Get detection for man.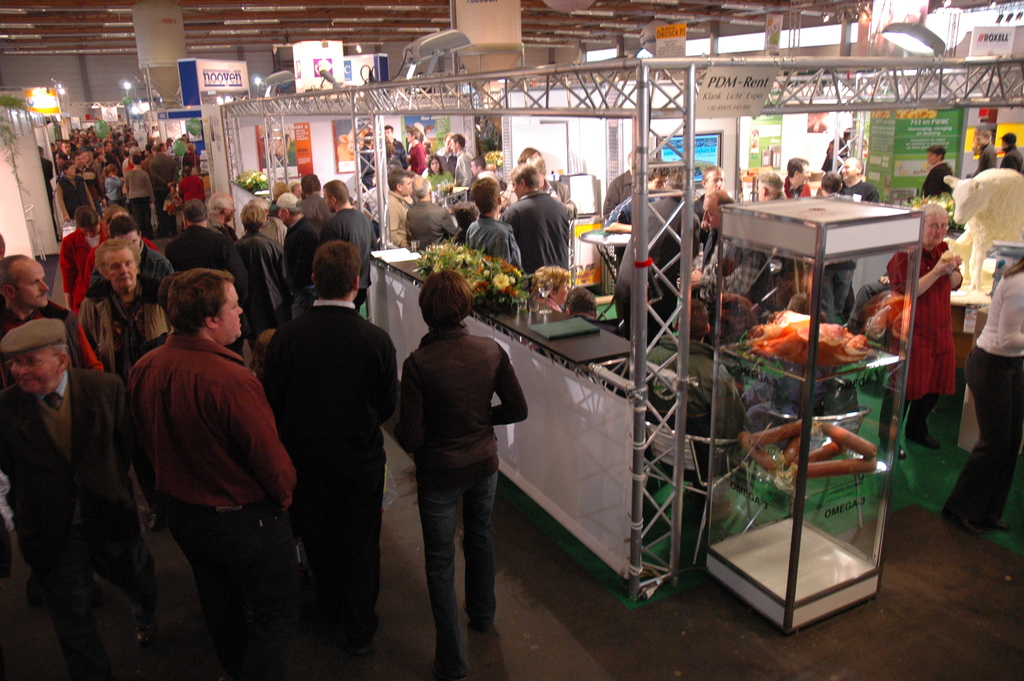
Detection: (524, 154, 575, 218).
